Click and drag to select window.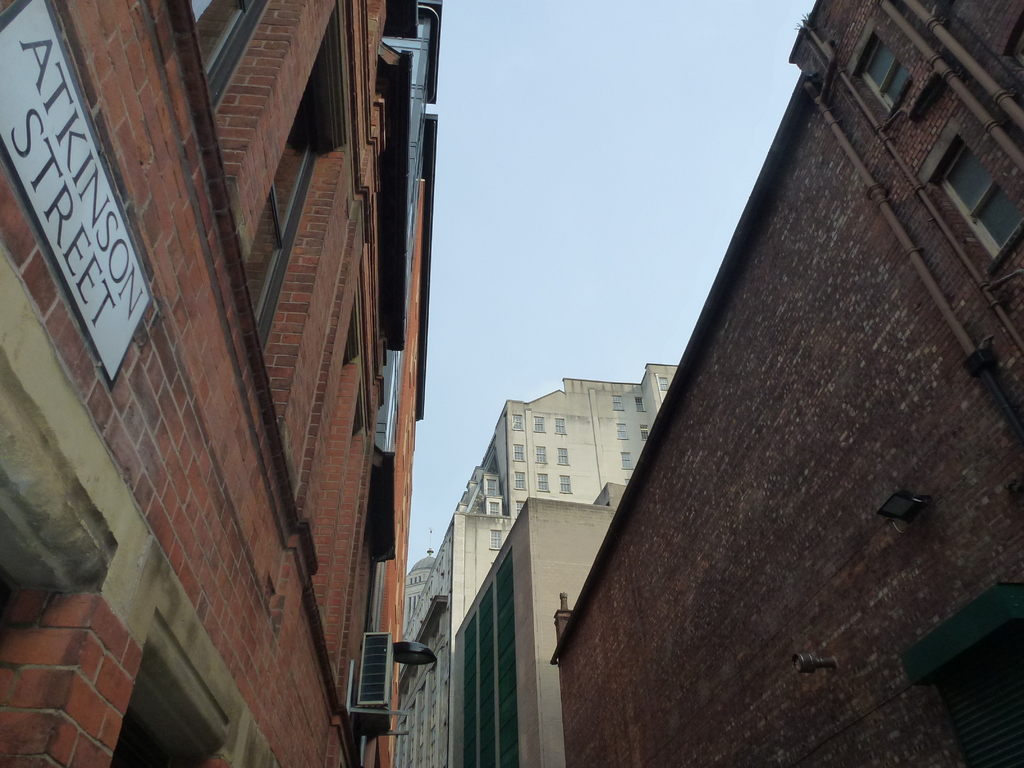
Selection: <box>511,470,530,488</box>.
